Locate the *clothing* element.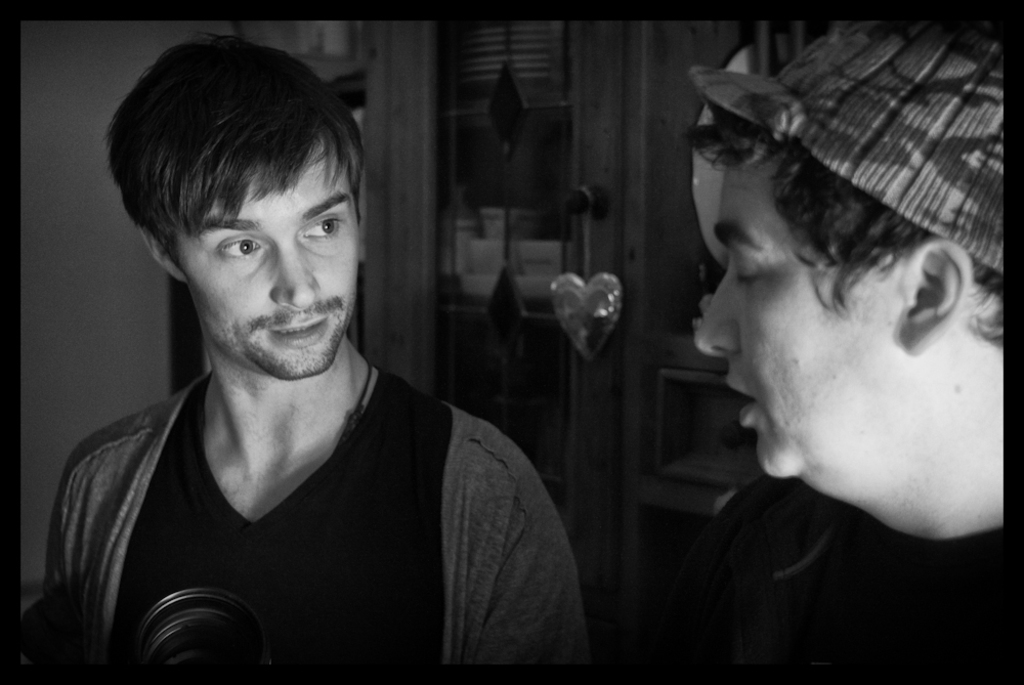
Element bbox: region(603, 481, 1017, 678).
